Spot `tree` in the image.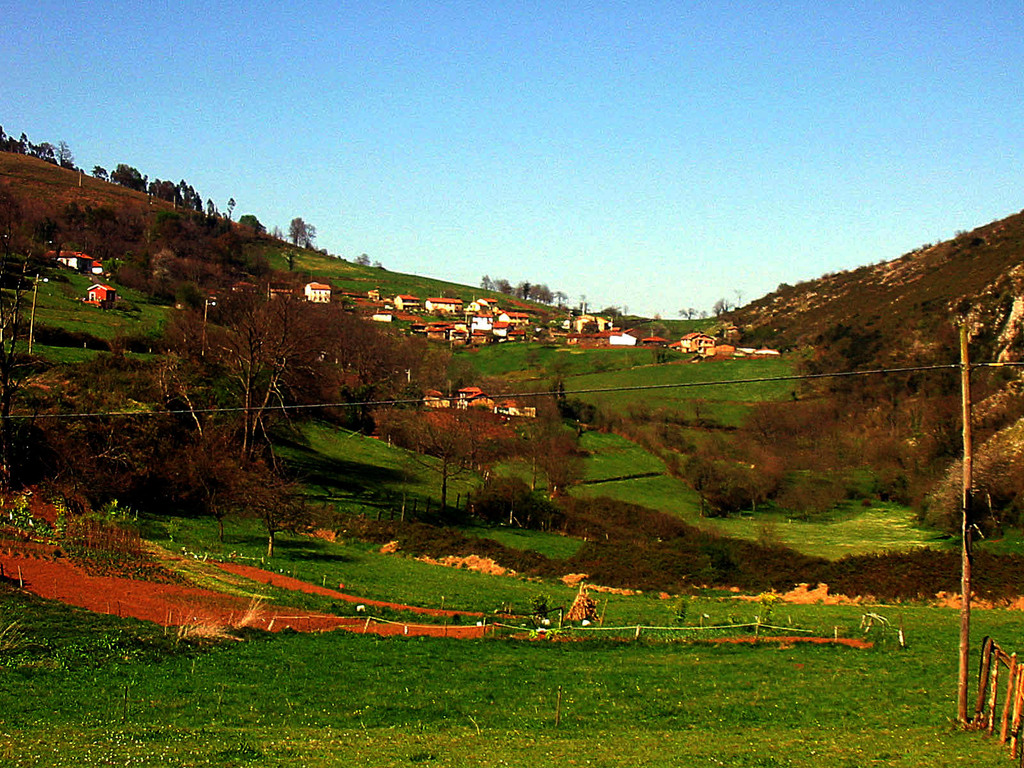
`tree` found at 577/291/589/312.
